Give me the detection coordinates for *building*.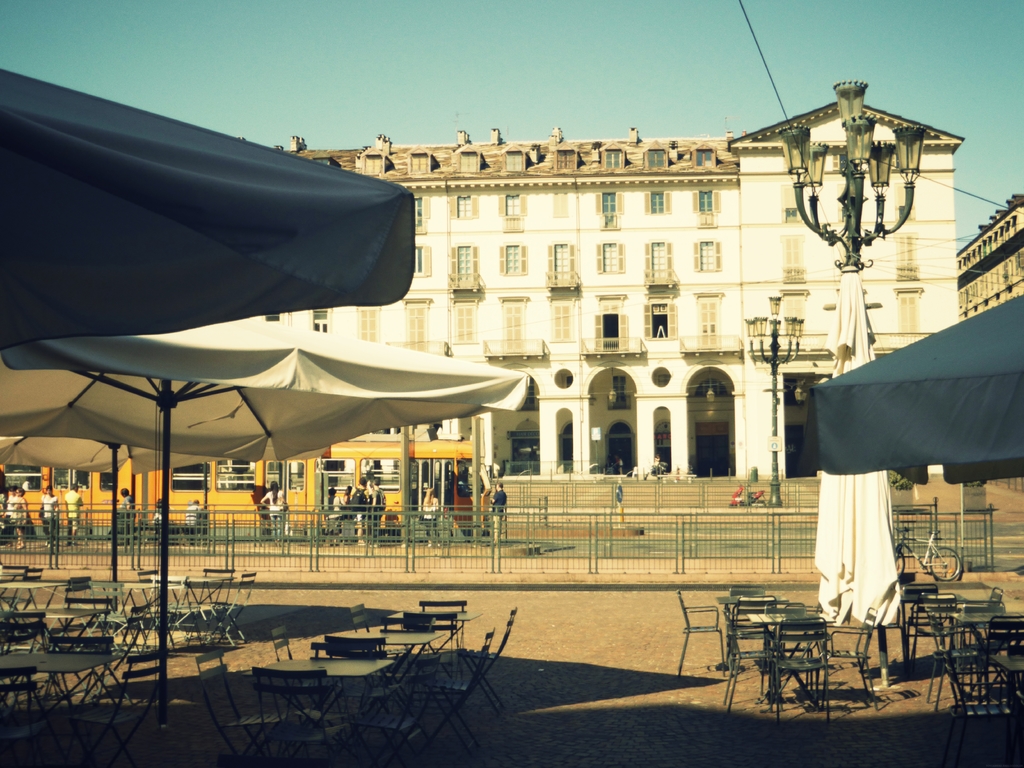
locate(956, 192, 1023, 326).
